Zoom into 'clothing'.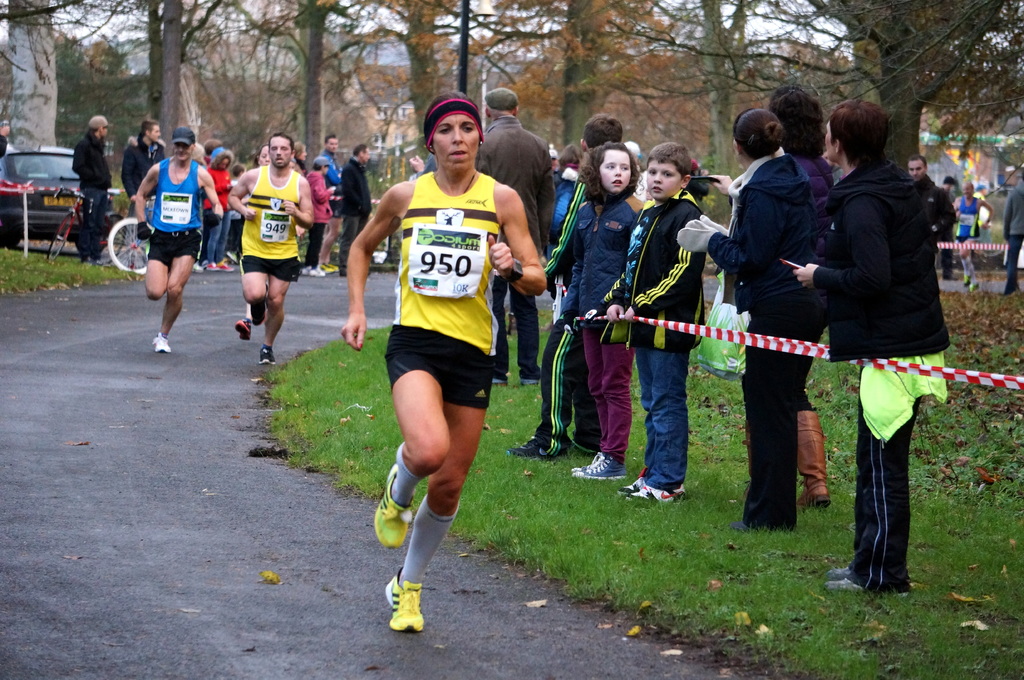
Zoom target: bbox=[829, 154, 947, 543].
